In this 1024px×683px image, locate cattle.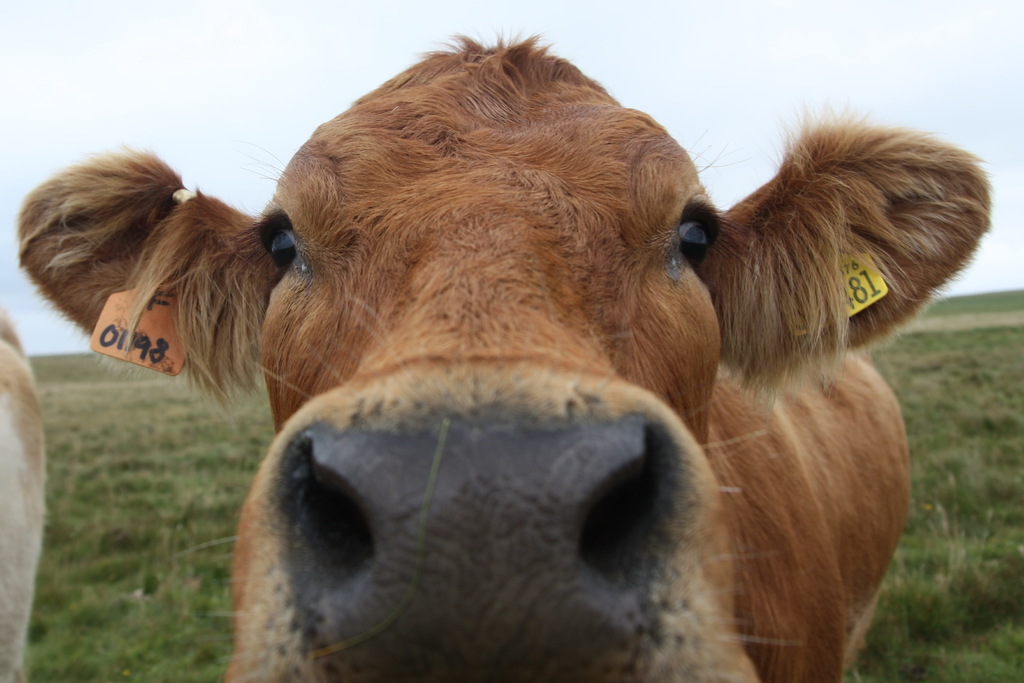
Bounding box: x1=0, y1=307, x2=47, y2=682.
